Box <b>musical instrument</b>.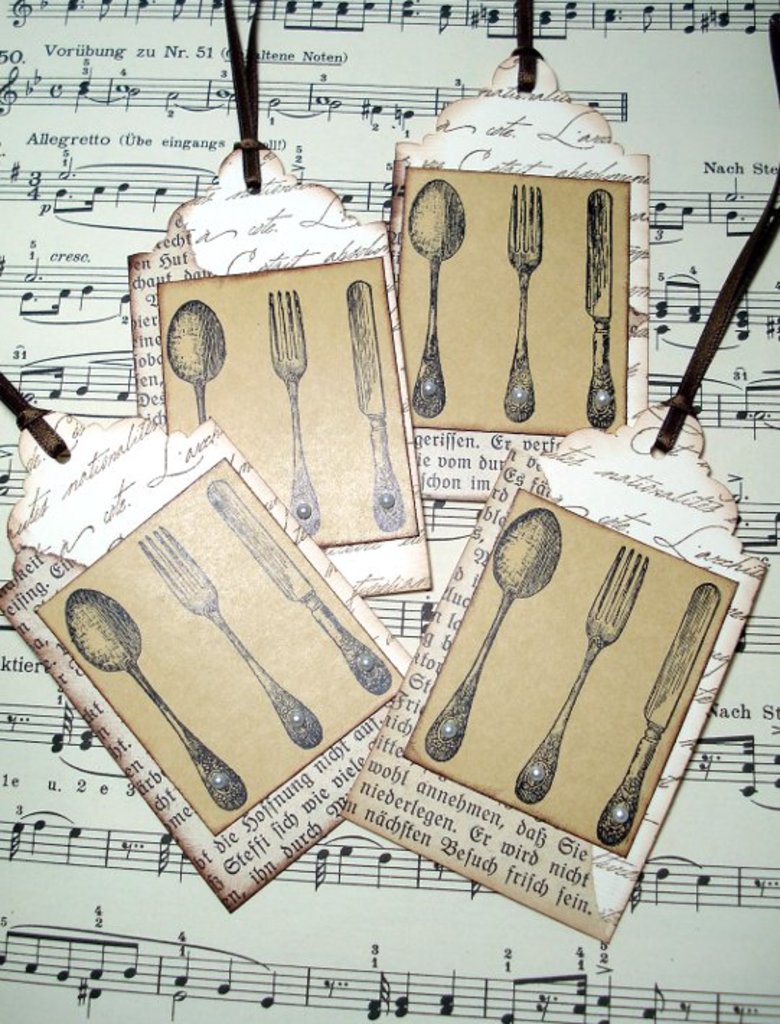
<box>0,443,39,506</box>.
